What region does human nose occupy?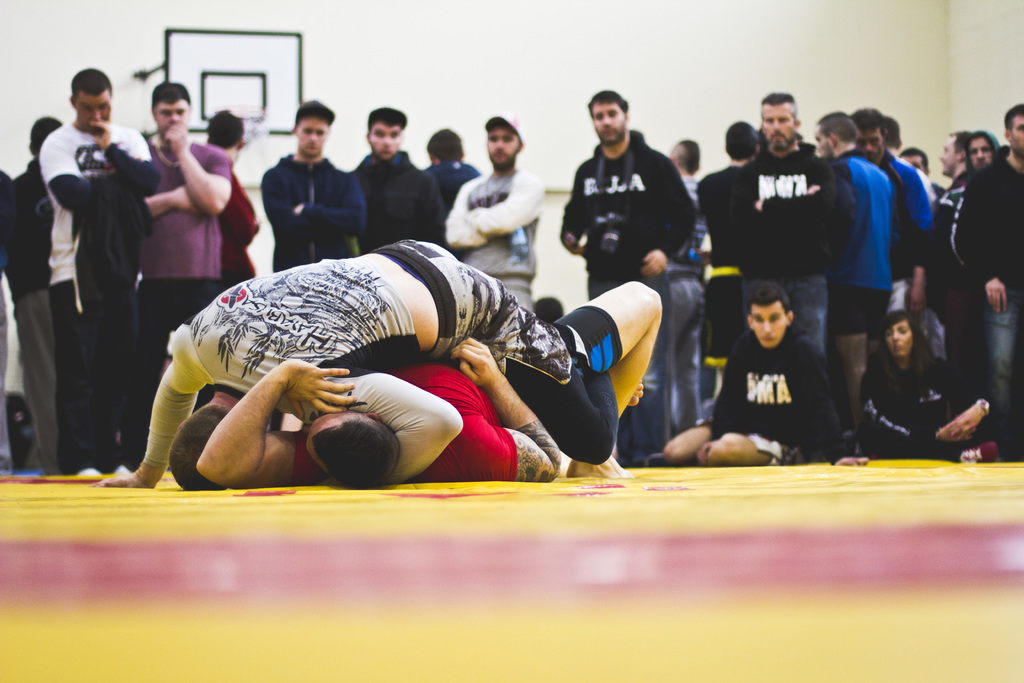
select_region(865, 143, 871, 152).
